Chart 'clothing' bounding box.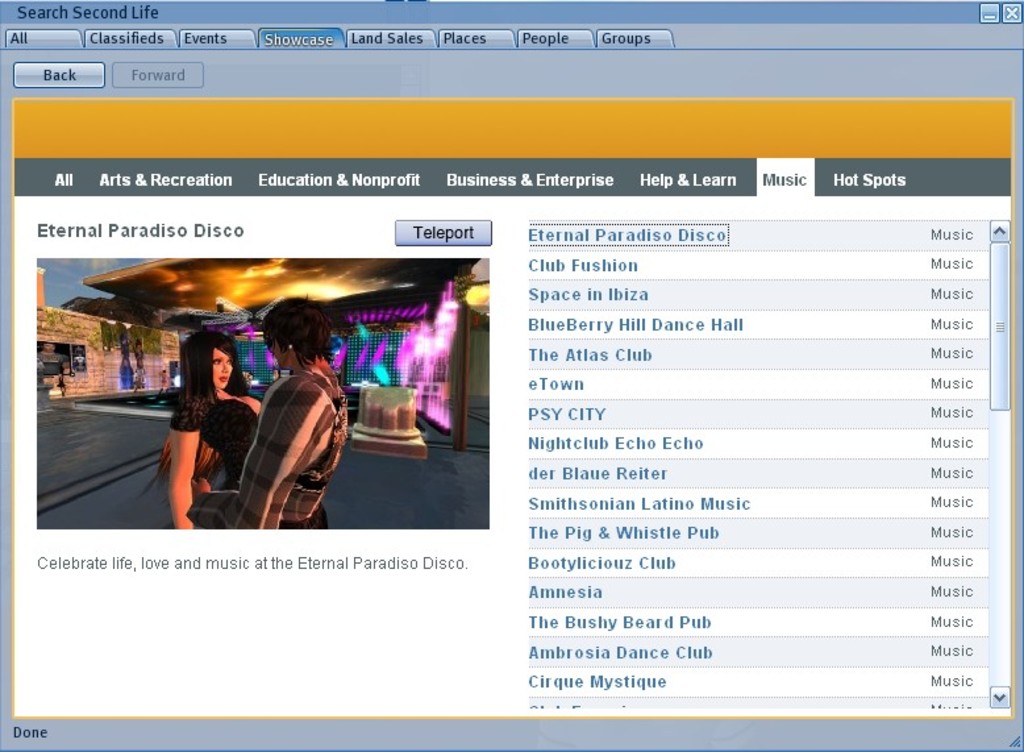
Charted: bbox(188, 344, 351, 535).
